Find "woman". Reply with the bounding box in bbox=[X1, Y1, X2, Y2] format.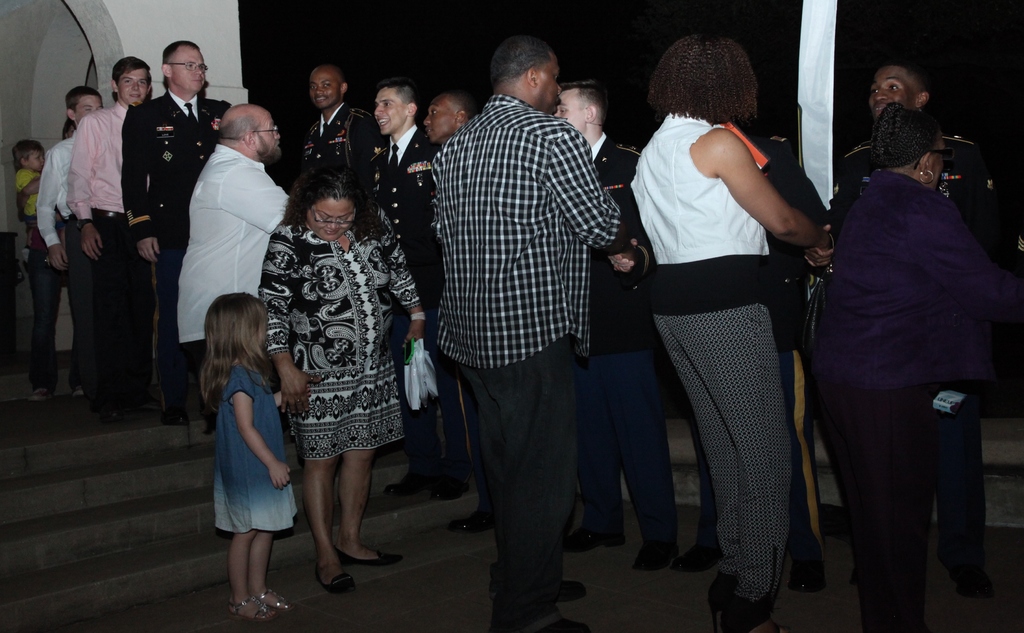
bbox=[835, 100, 1023, 632].
